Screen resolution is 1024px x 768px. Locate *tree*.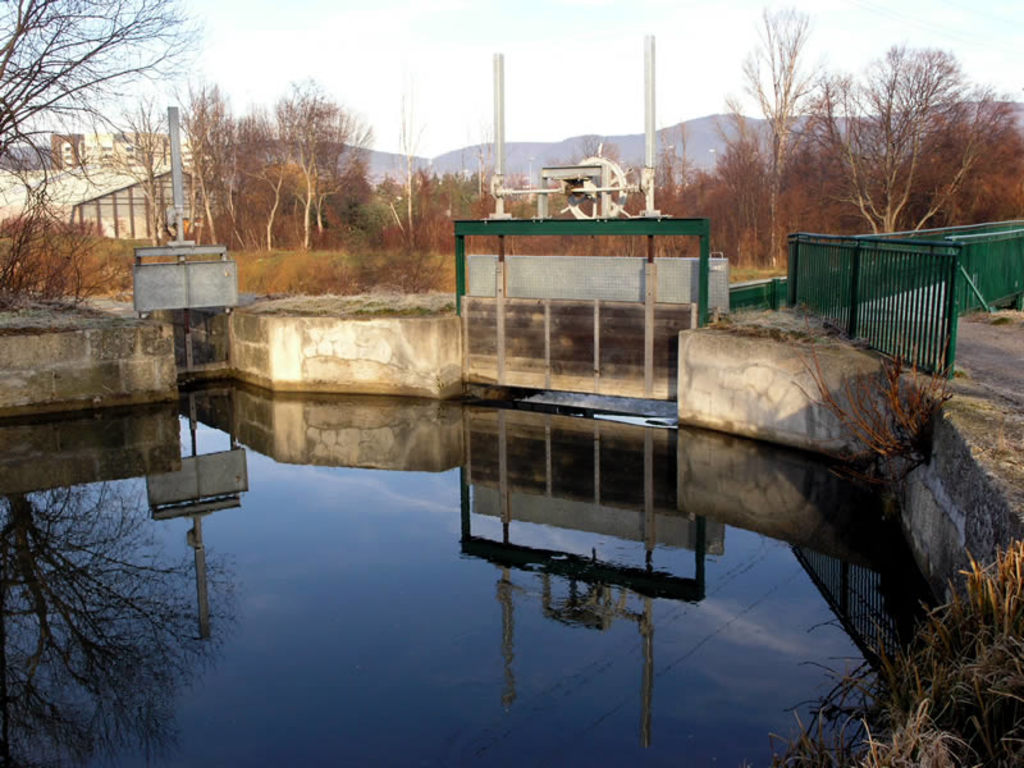
bbox=(742, 1, 818, 274).
